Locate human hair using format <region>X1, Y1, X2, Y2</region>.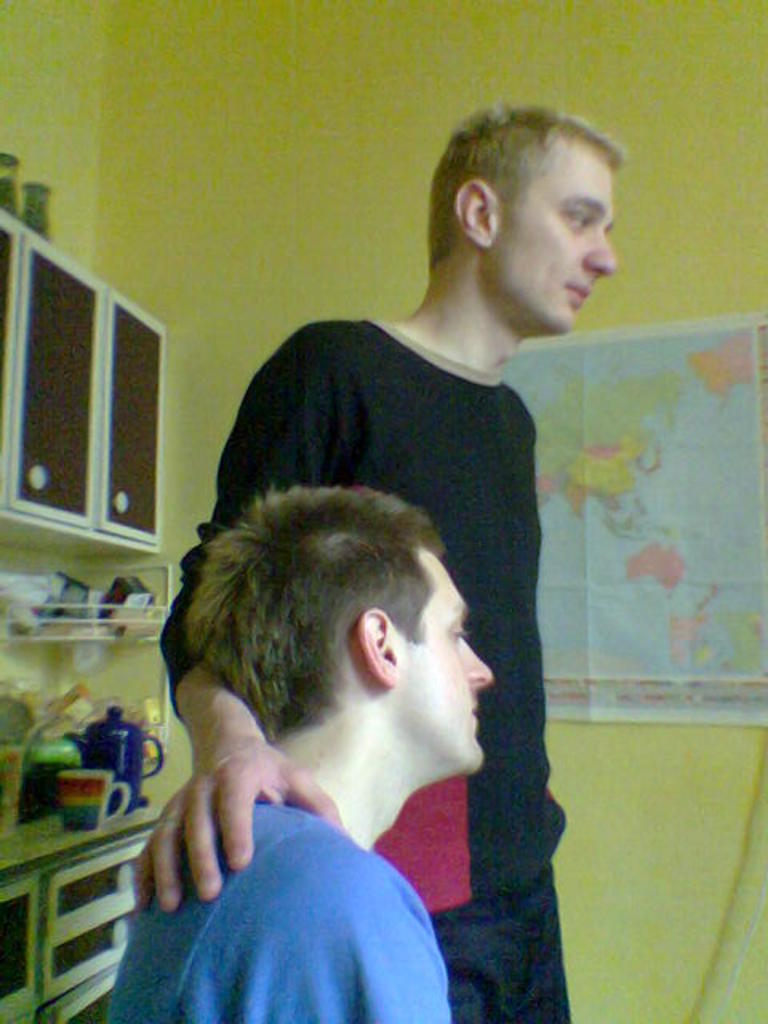
<region>184, 488, 445, 746</region>.
